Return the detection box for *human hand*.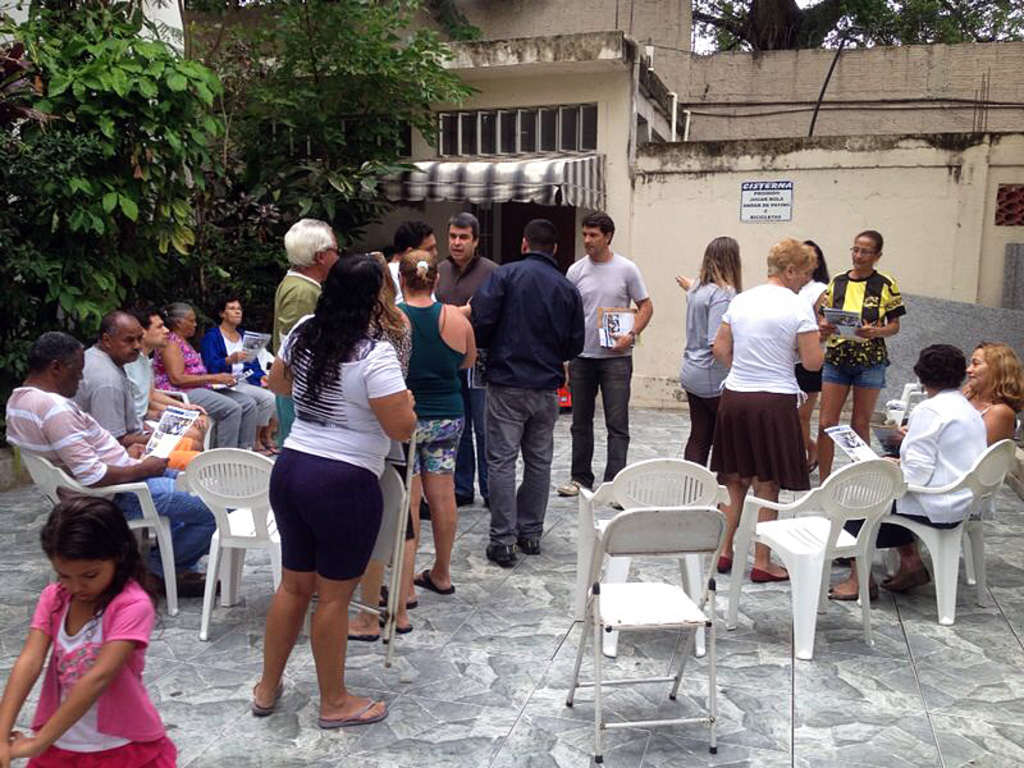
(x1=895, y1=422, x2=908, y2=434).
